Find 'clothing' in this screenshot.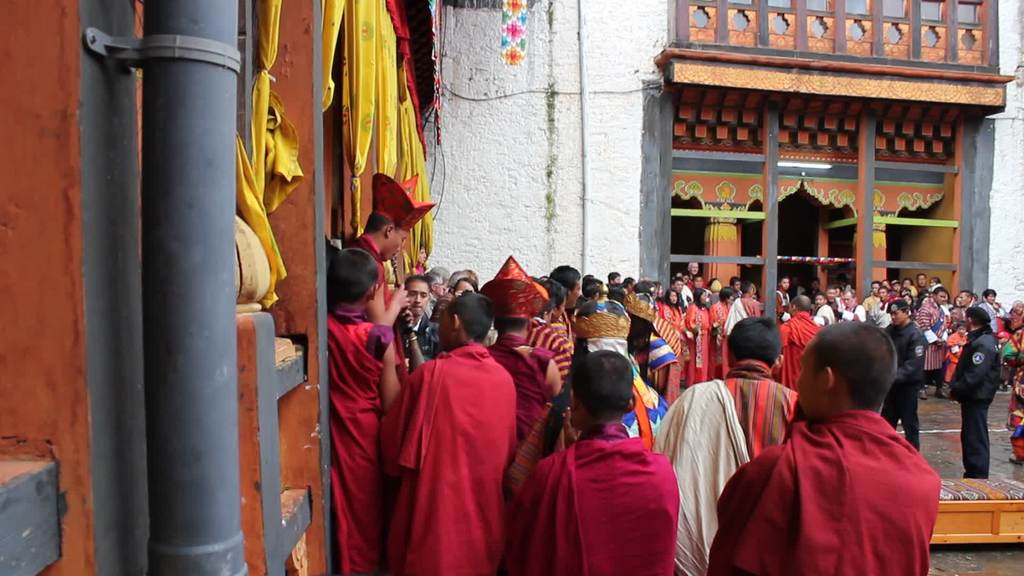
The bounding box for 'clothing' is bbox=(772, 289, 789, 318).
